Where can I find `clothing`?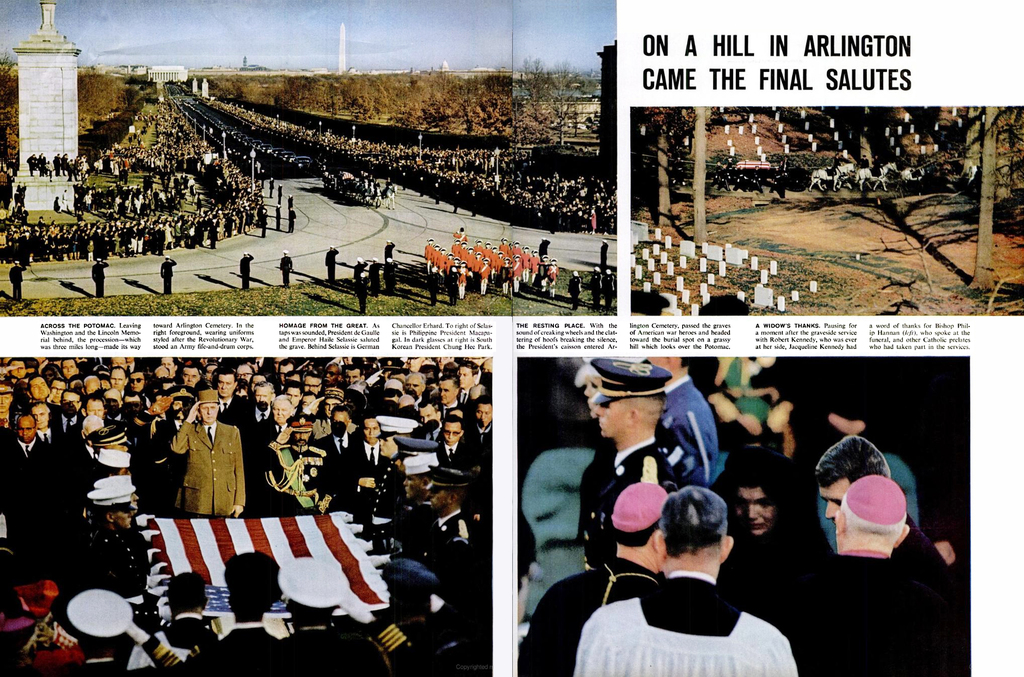
You can find it at x1=448 y1=273 x2=463 y2=295.
